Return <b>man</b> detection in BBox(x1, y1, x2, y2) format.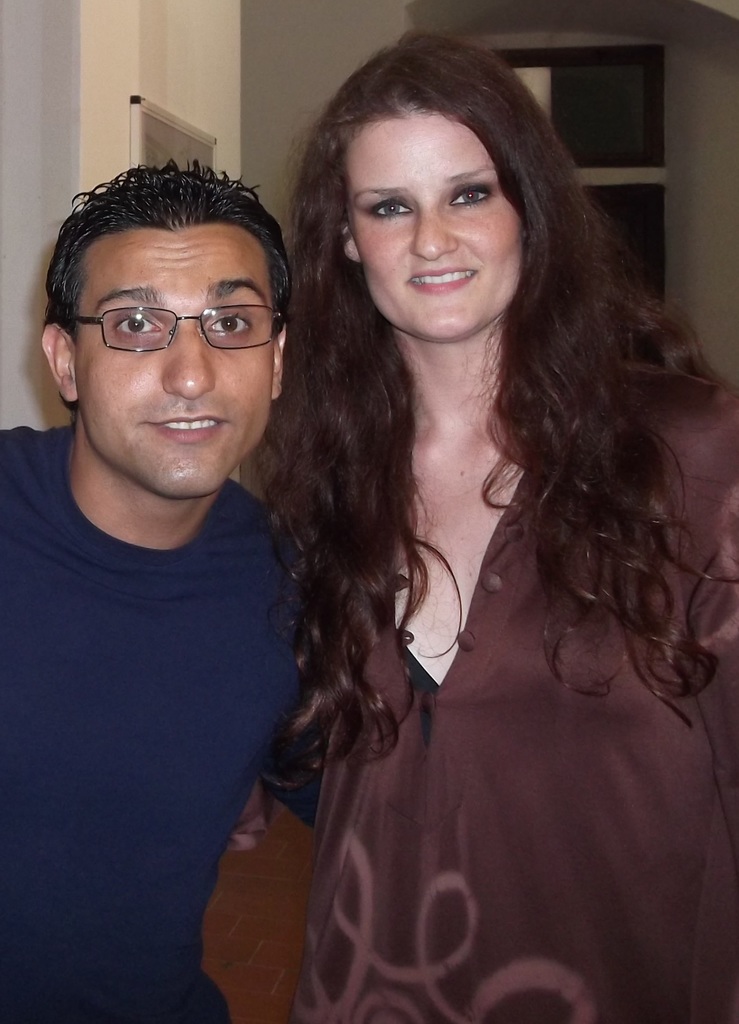
BBox(0, 152, 329, 978).
